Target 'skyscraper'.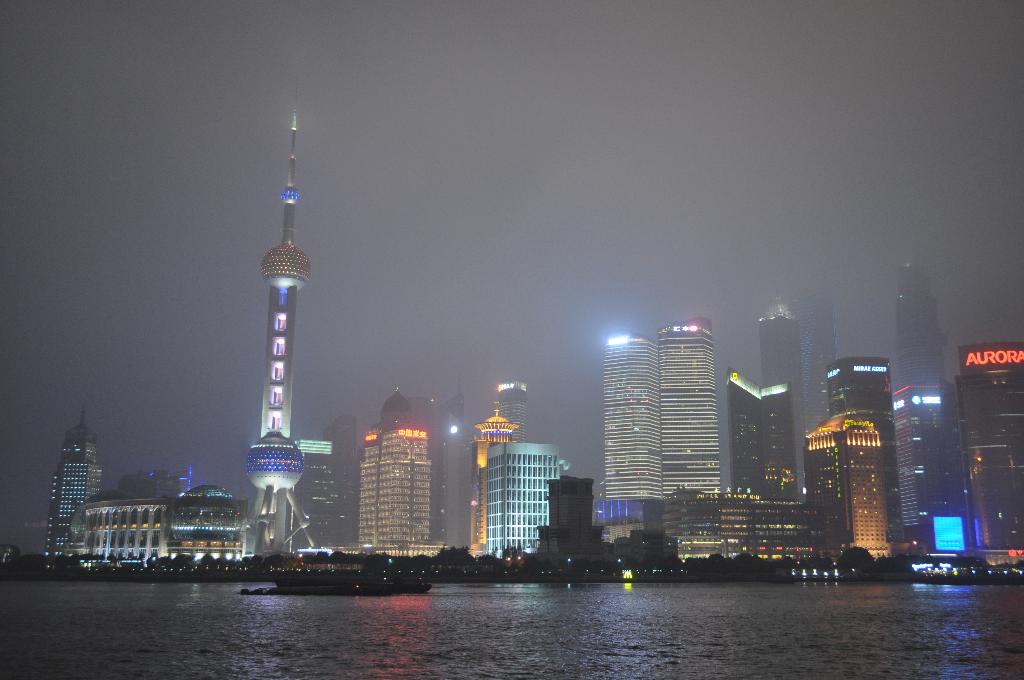
Target region: {"x1": 755, "y1": 301, "x2": 806, "y2": 450}.
